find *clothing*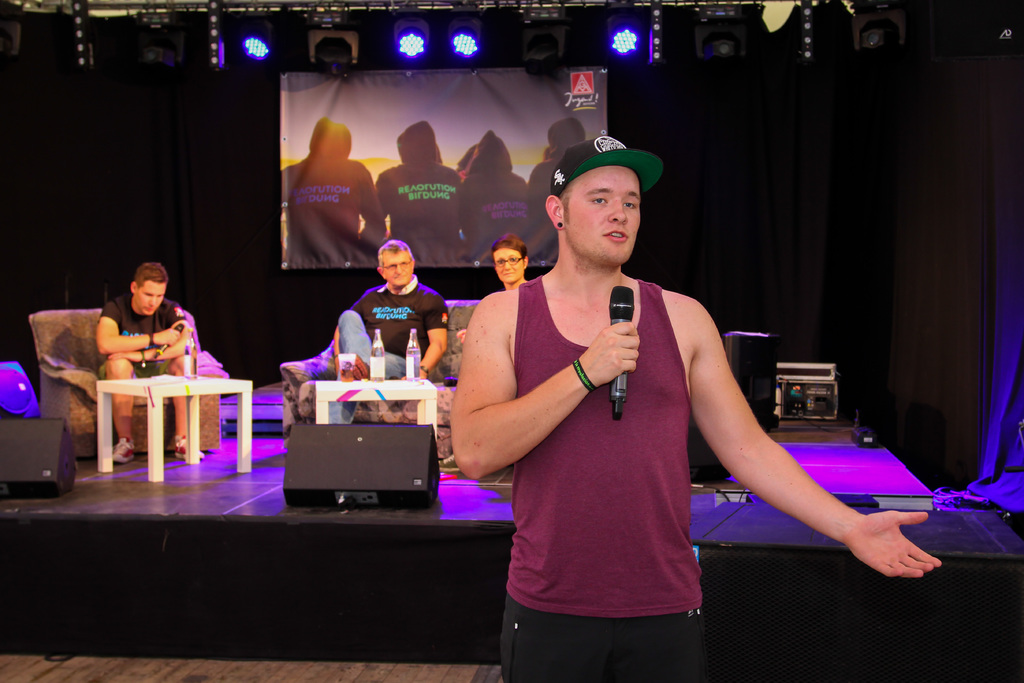
box=[95, 288, 196, 380]
